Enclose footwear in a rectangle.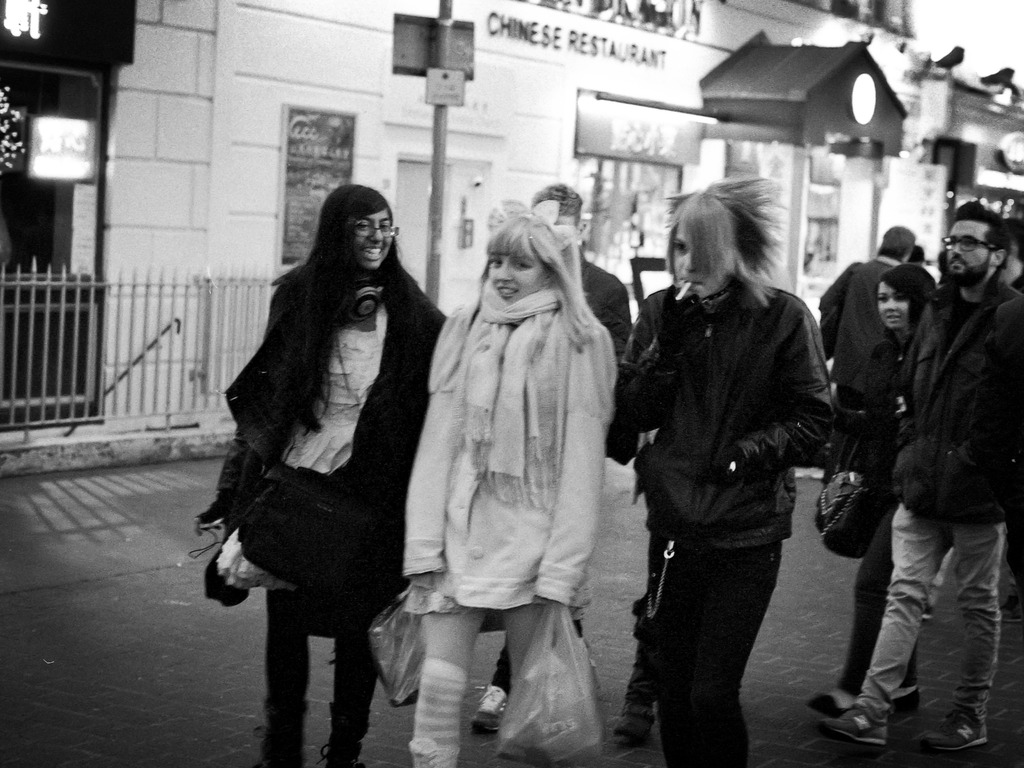
l=805, t=692, r=866, b=721.
